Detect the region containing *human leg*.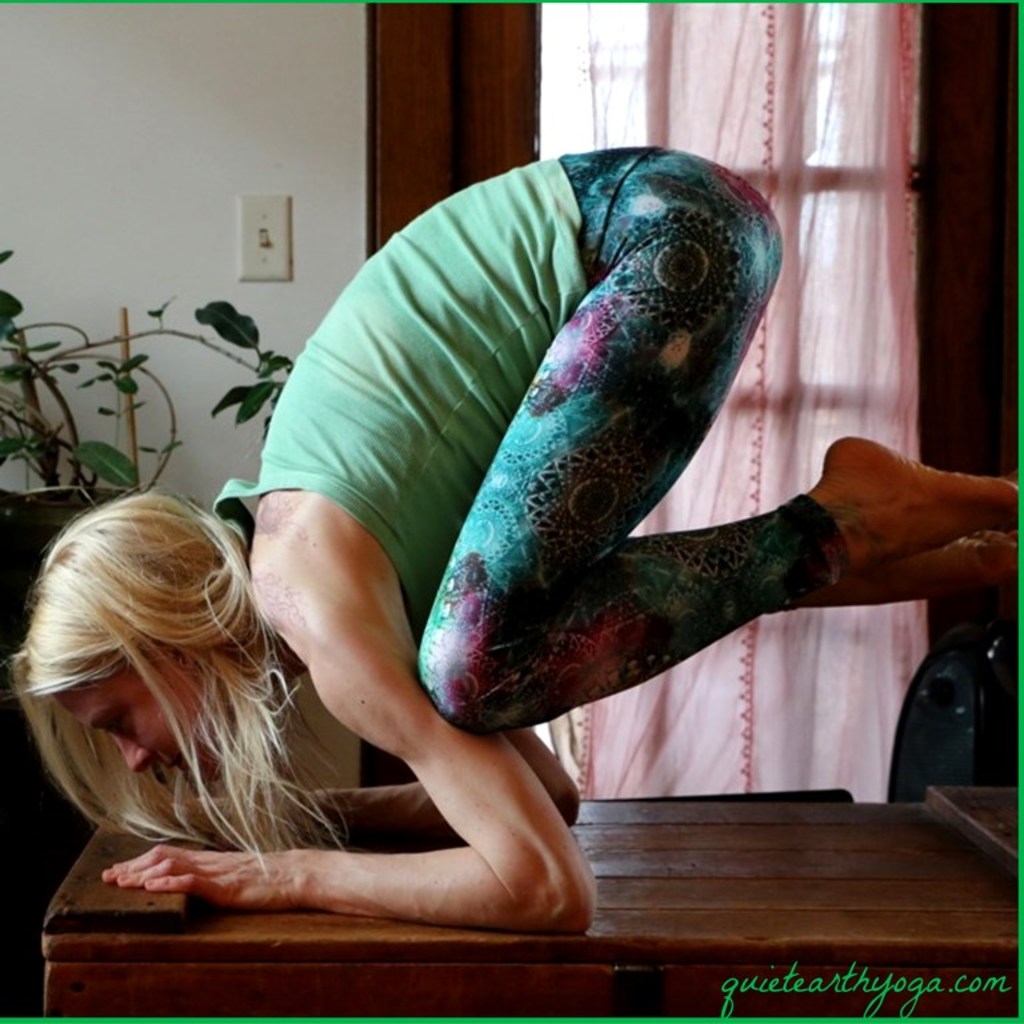
(413, 144, 1023, 741).
